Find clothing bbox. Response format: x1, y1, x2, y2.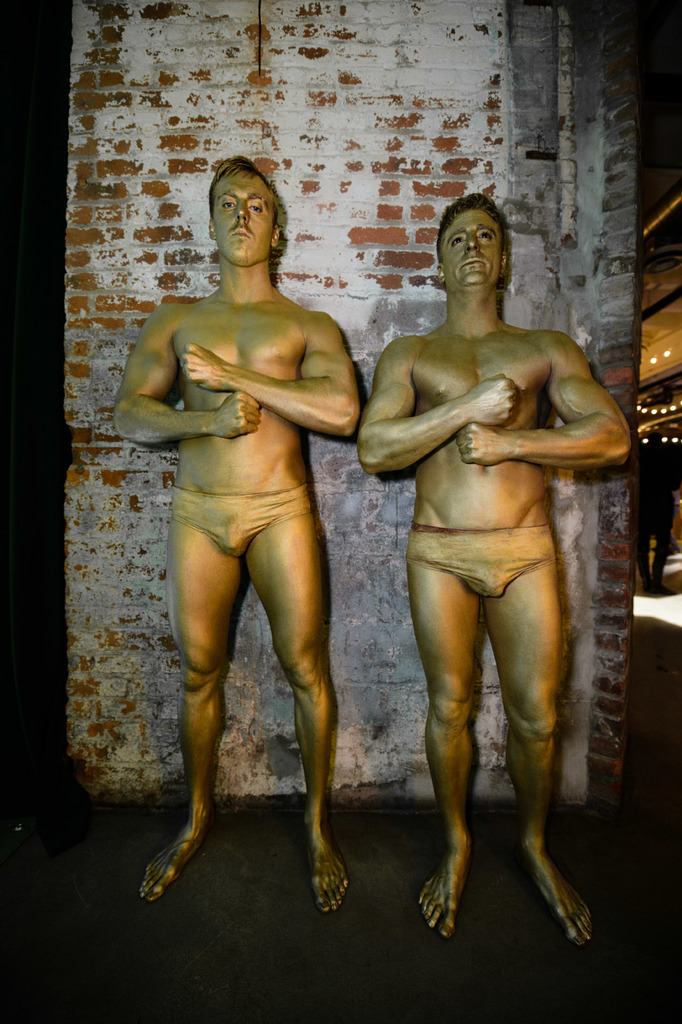
403, 525, 554, 602.
